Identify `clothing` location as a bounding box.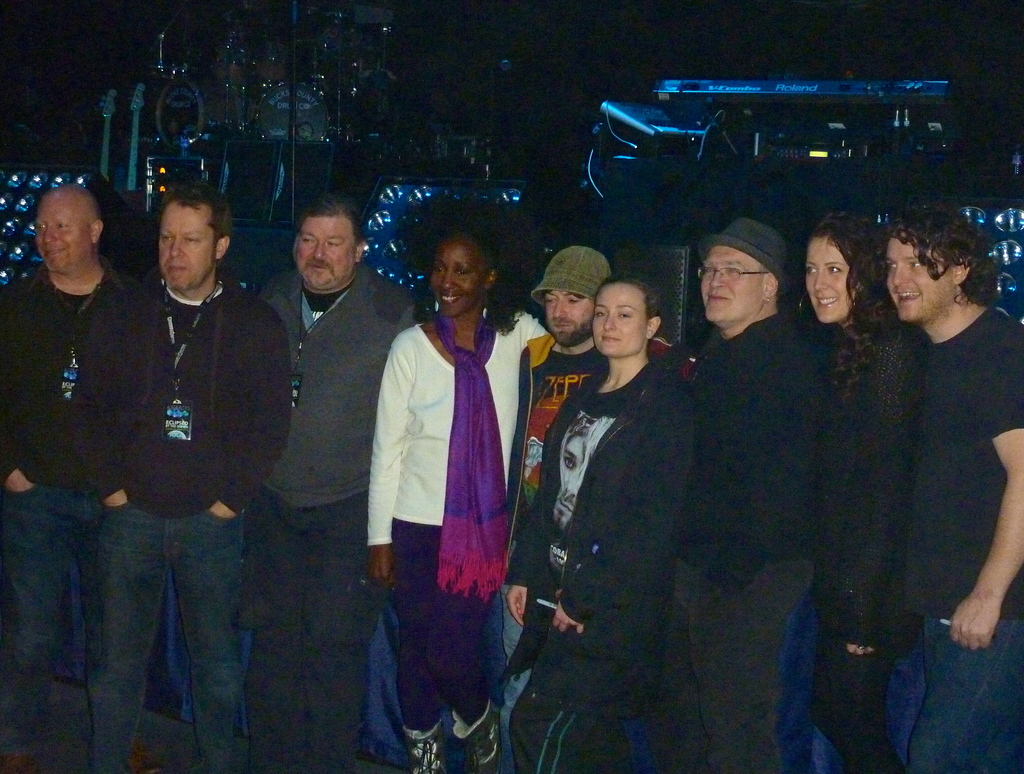
{"x1": 509, "y1": 357, "x2": 695, "y2": 773}.
